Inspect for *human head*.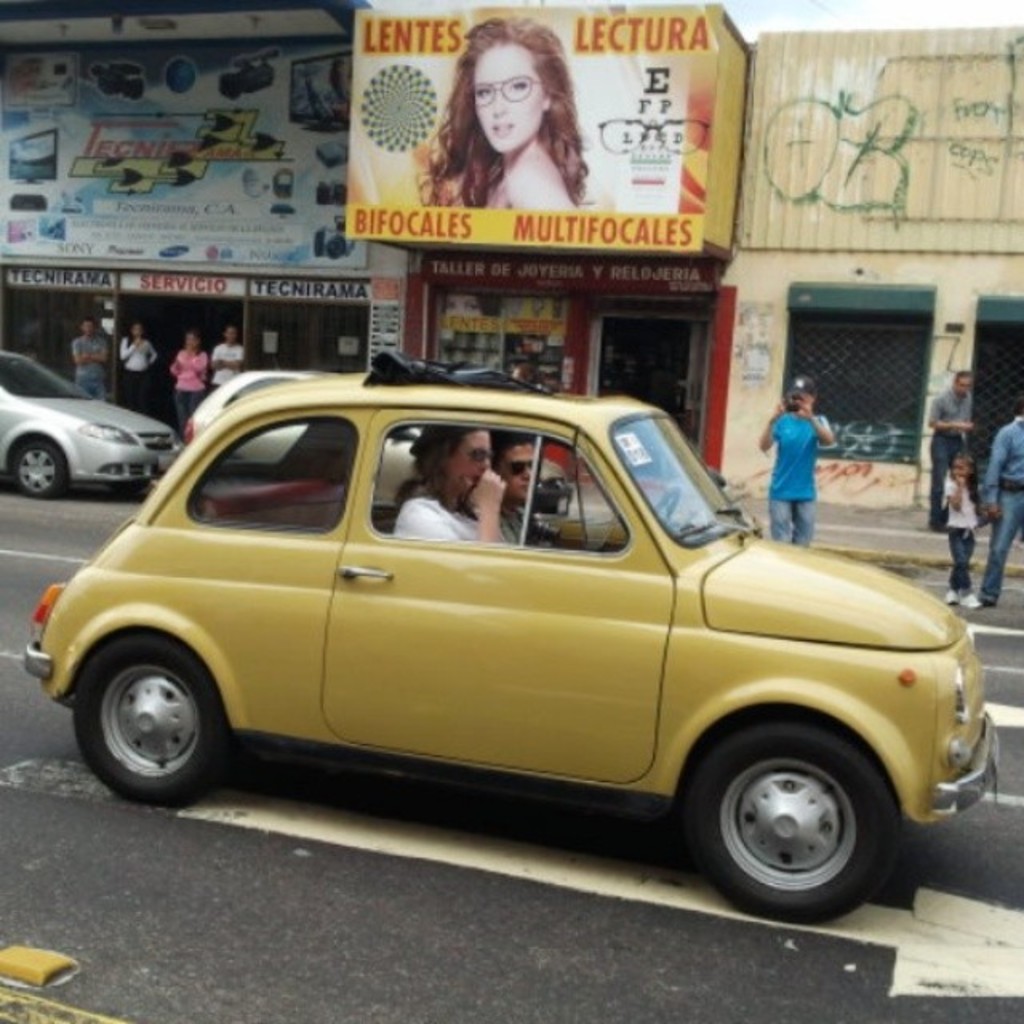
Inspection: pyautogui.locateOnScreen(134, 323, 146, 331).
